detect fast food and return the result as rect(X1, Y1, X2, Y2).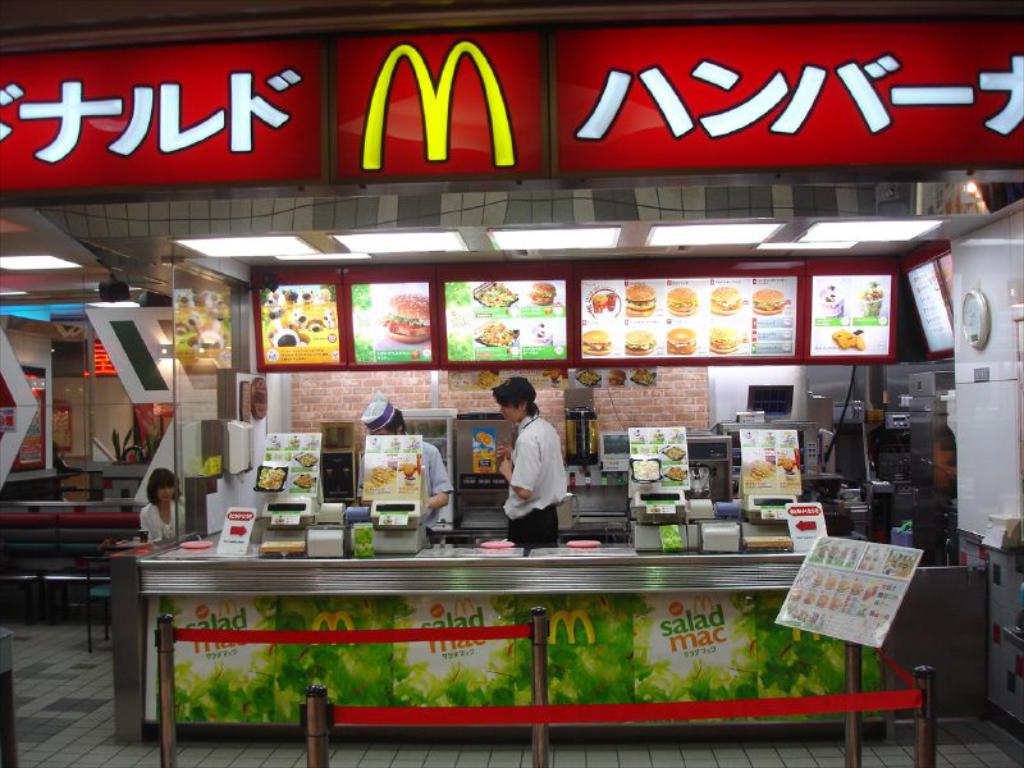
rect(605, 365, 628, 384).
